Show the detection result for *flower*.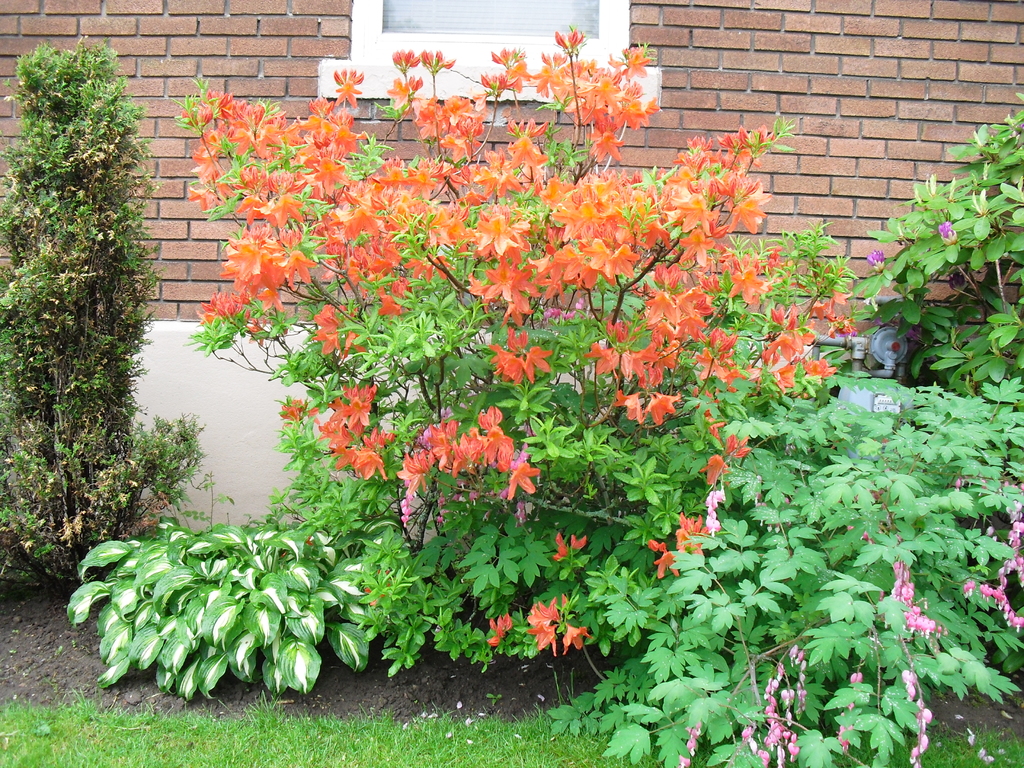
bbox(935, 217, 957, 239).
